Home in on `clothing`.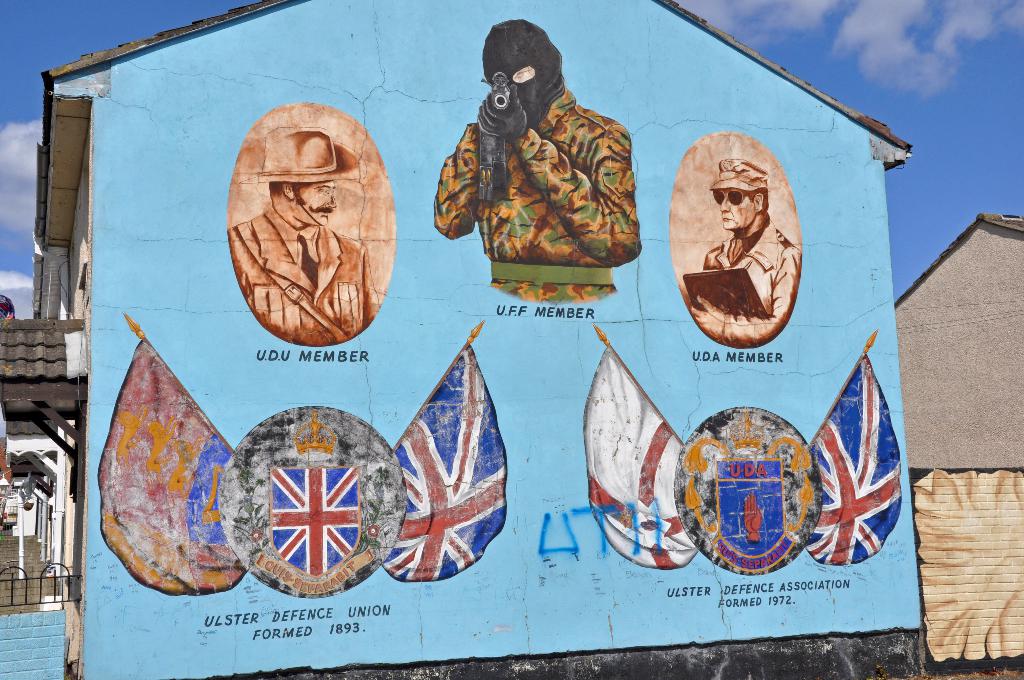
Homed in at <region>467, 72, 650, 295</region>.
